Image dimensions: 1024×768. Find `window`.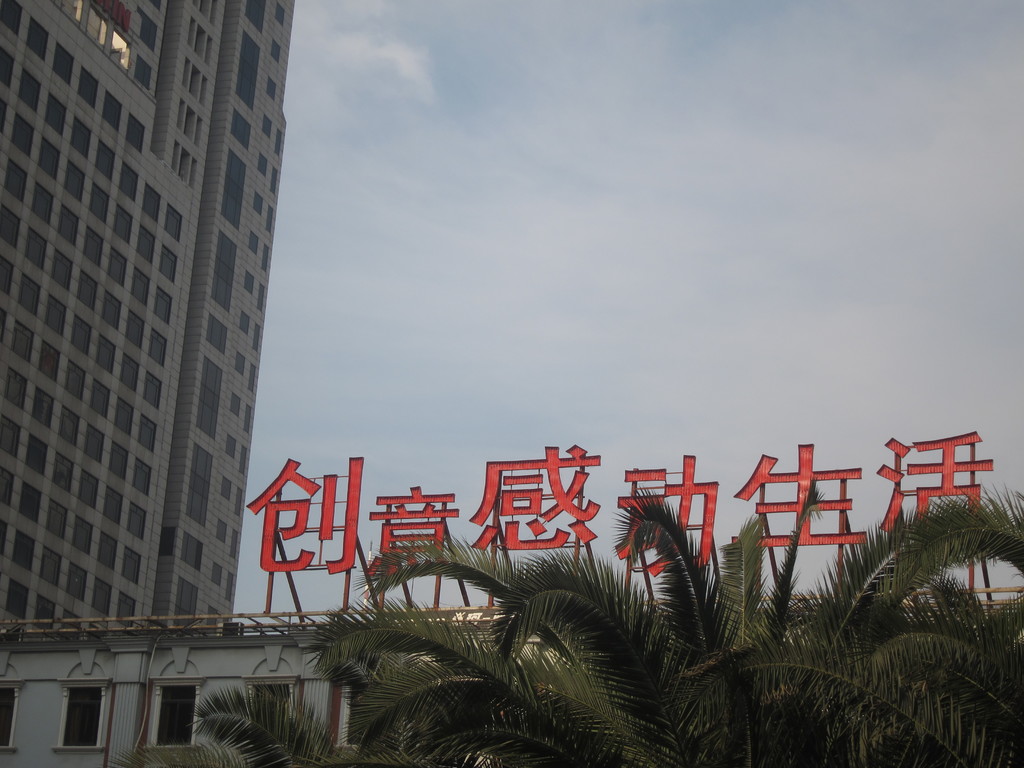
160/688/200/746.
